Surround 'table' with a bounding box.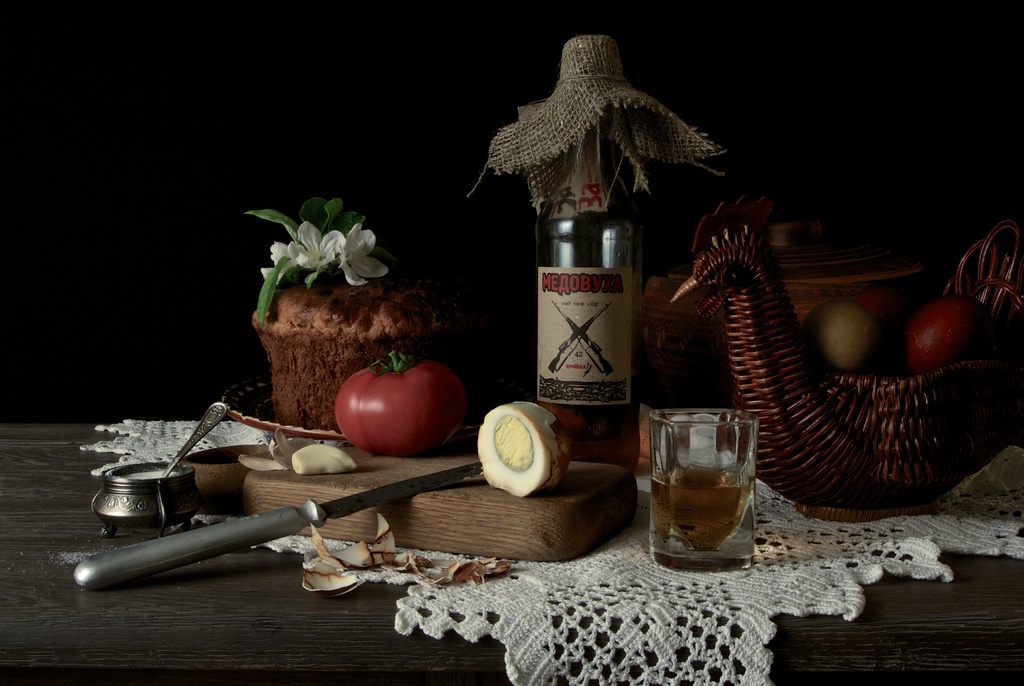
locate(0, 426, 1023, 685).
